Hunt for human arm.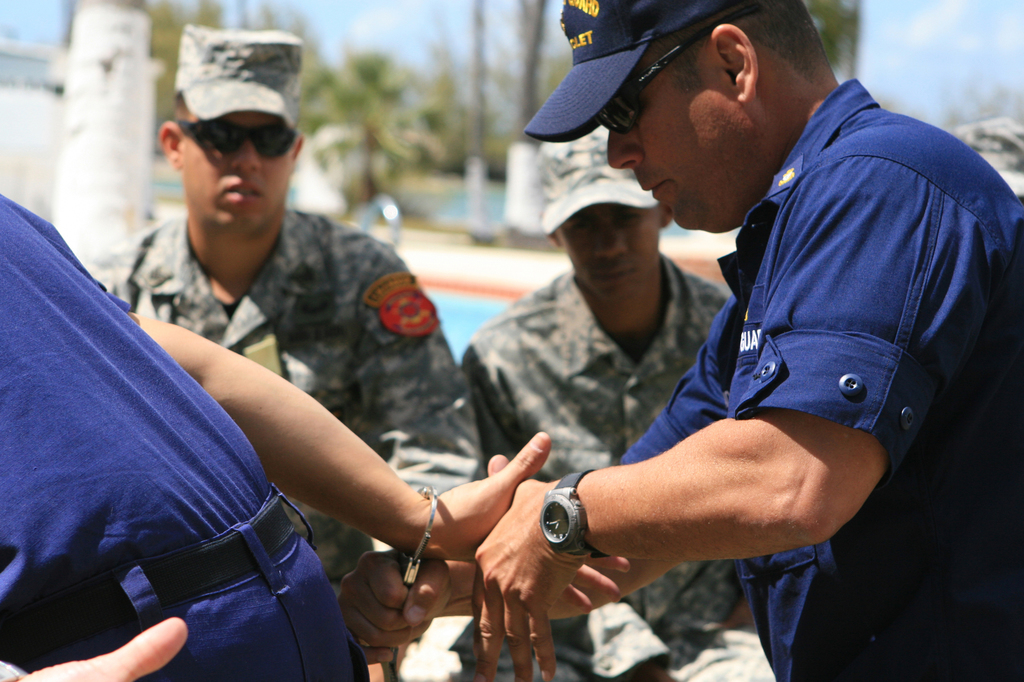
Hunted down at (0, 612, 191, 681).
